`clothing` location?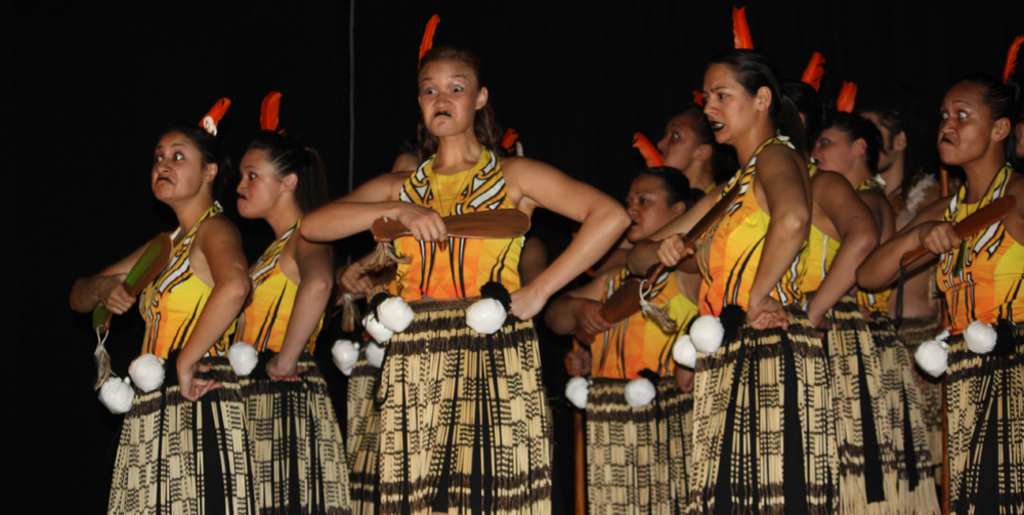
locate(562, 252, 690, 514)
